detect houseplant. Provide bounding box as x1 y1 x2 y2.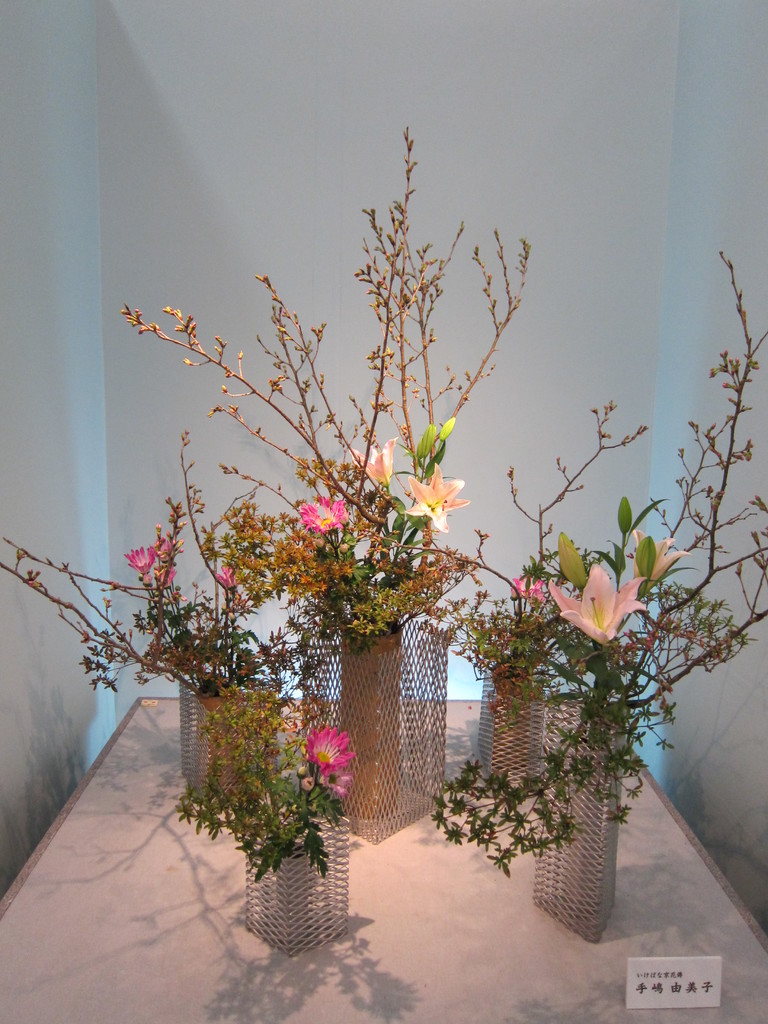
422 271 767 935.
